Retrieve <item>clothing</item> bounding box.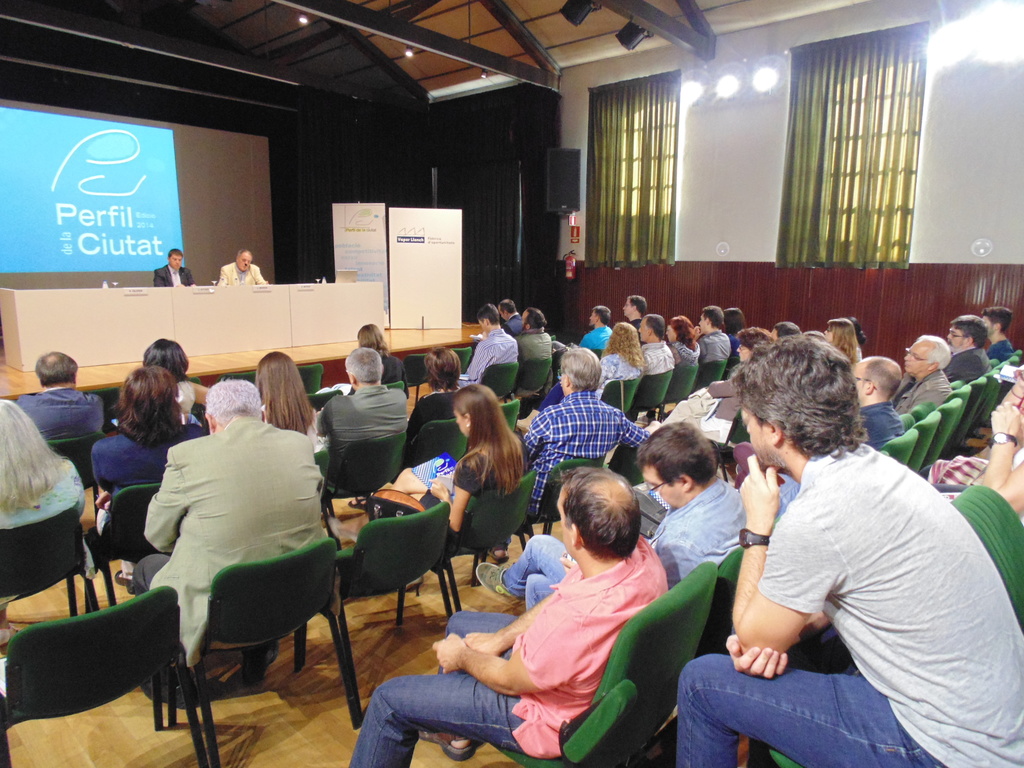
Bounding box: {"x1": 507, "y1": 312, "x2": 521, "y2": 337}.
